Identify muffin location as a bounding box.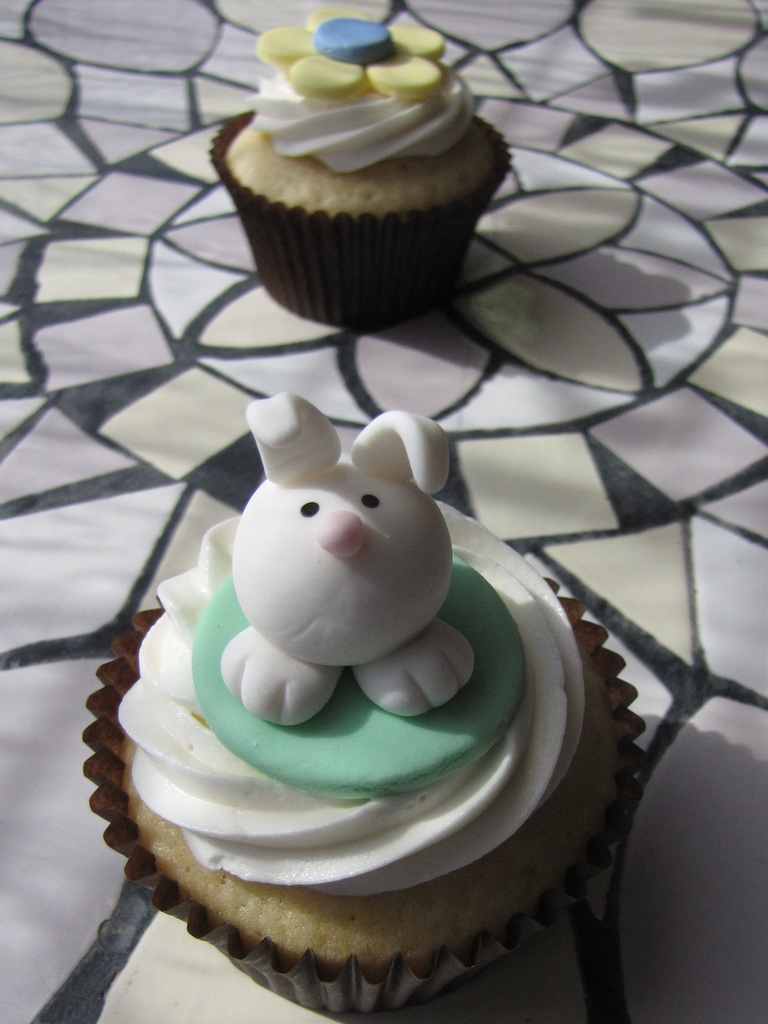
crop(72, 376, 656, 1022).
